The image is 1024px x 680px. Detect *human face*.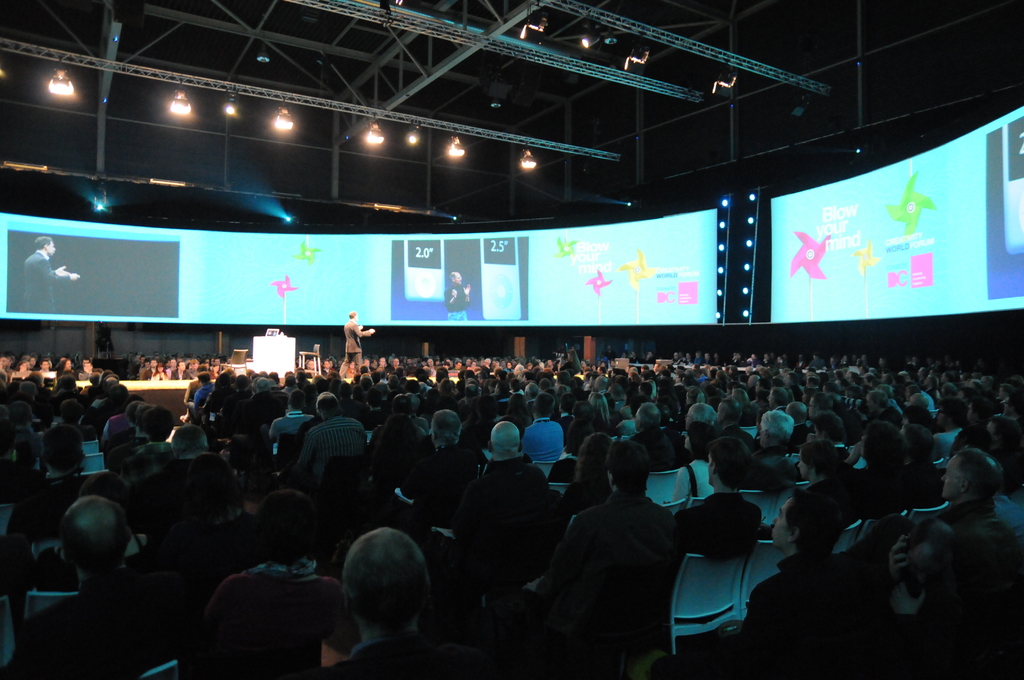
Detection: region(306, 357, 317, 367).
